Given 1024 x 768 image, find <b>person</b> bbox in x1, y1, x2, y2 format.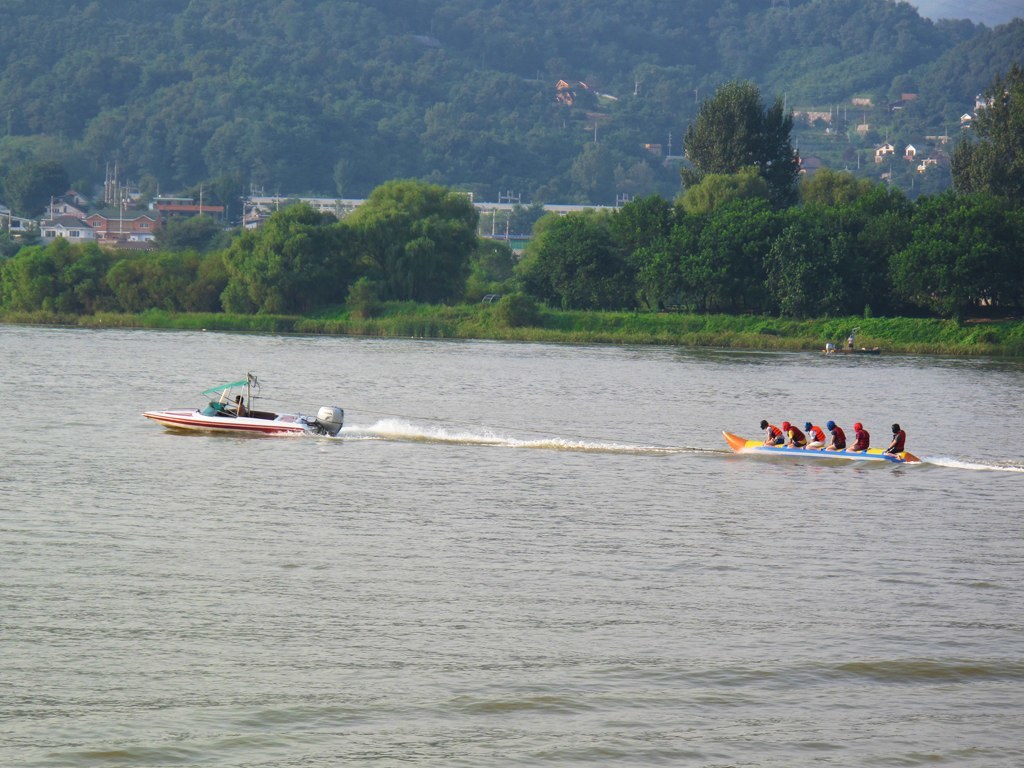
232, 392, 248, 415.
